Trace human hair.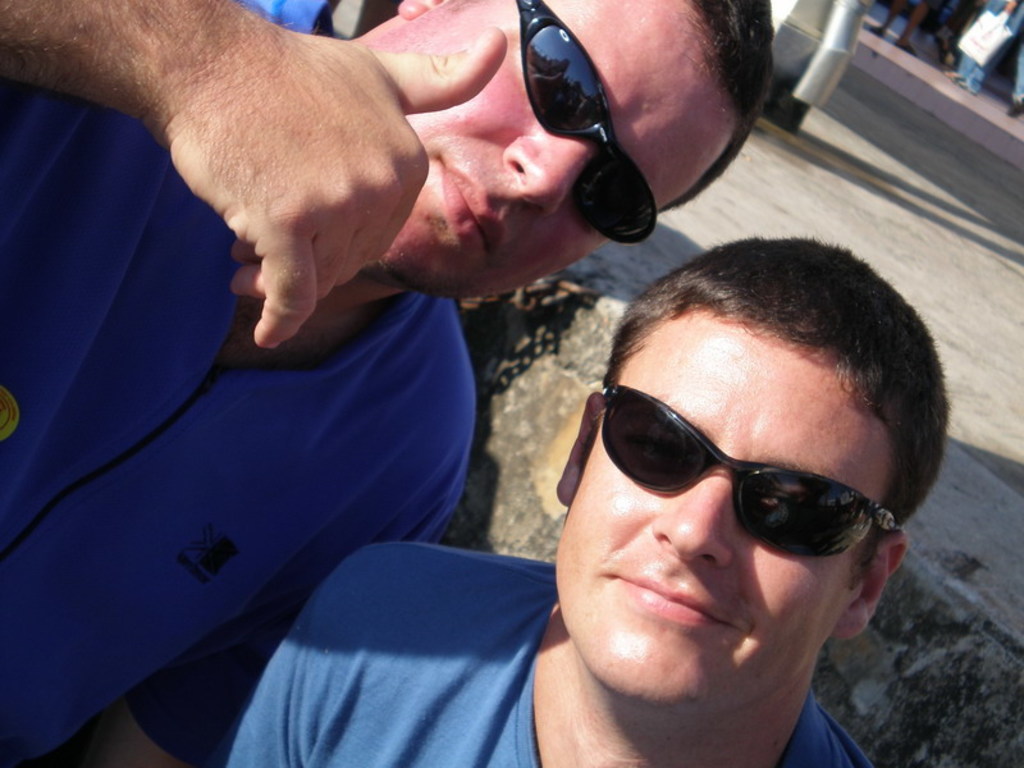
Traced to (566,227,940,577).
